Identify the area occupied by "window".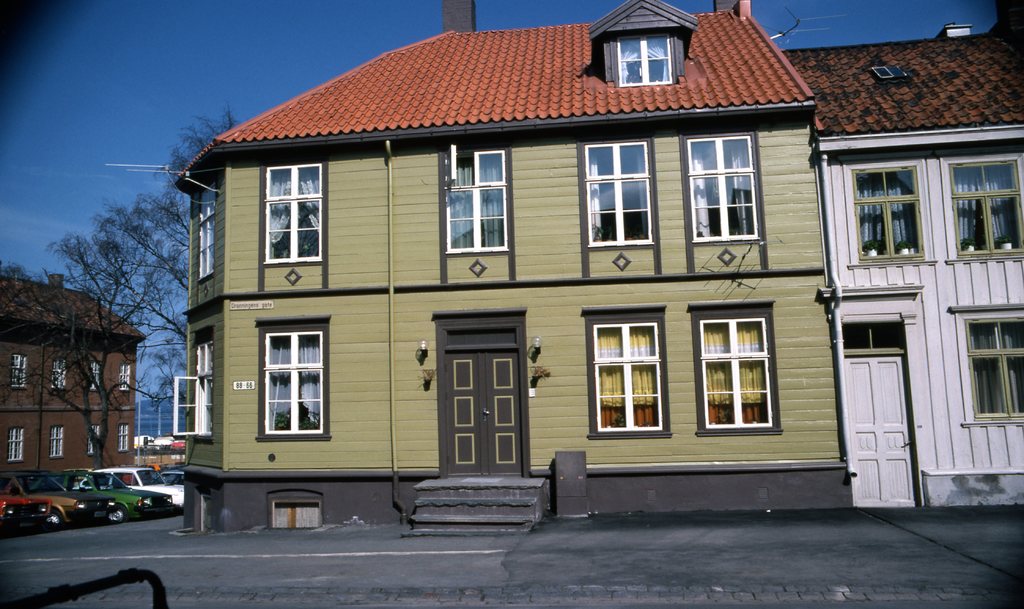
Area: x1=963 y1=321 x2=1023 y2=424.
